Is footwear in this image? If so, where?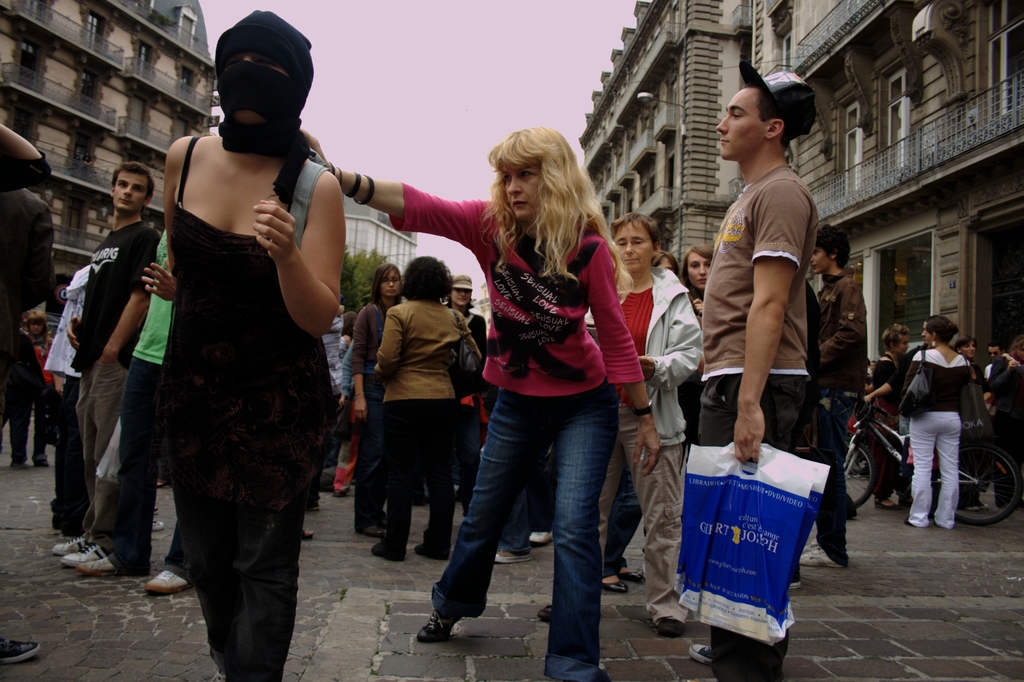
Yes, at region(493, 548, 532, 564).
